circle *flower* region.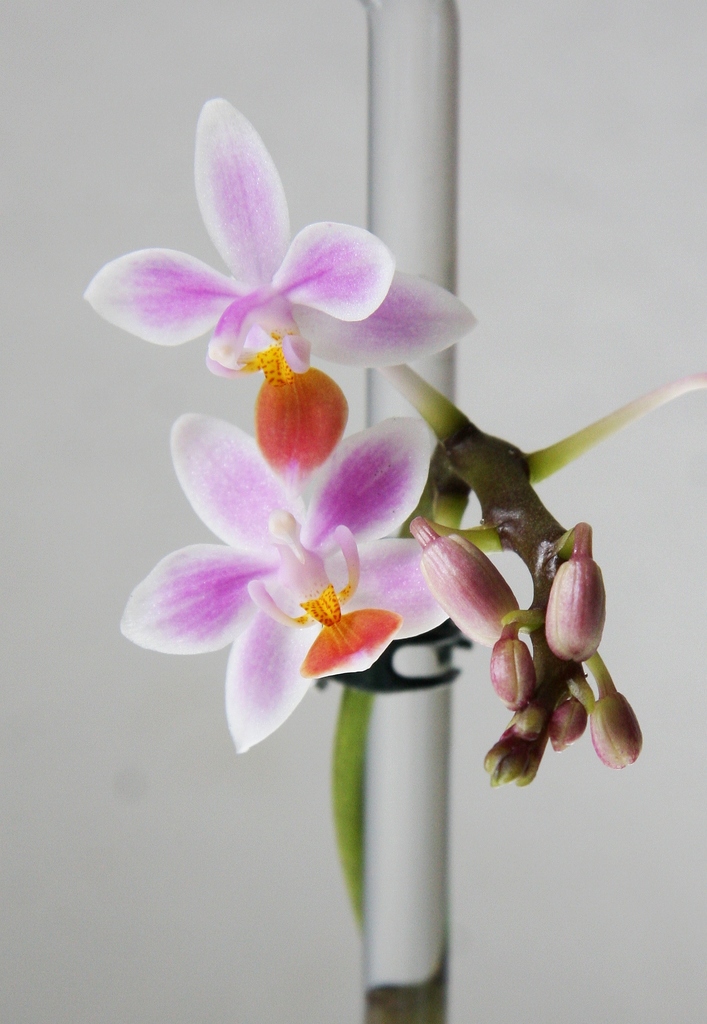
Region: crop(489, 619, 554, 725).
